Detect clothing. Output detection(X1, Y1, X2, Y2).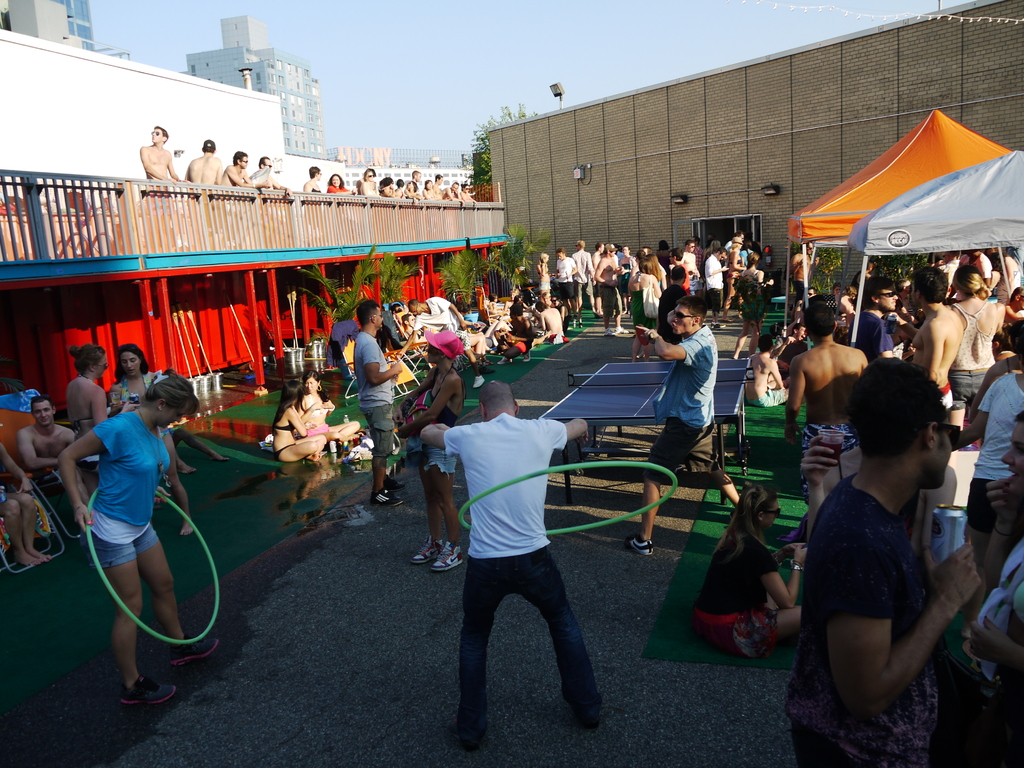
detection(361, 182, 374, 198).
